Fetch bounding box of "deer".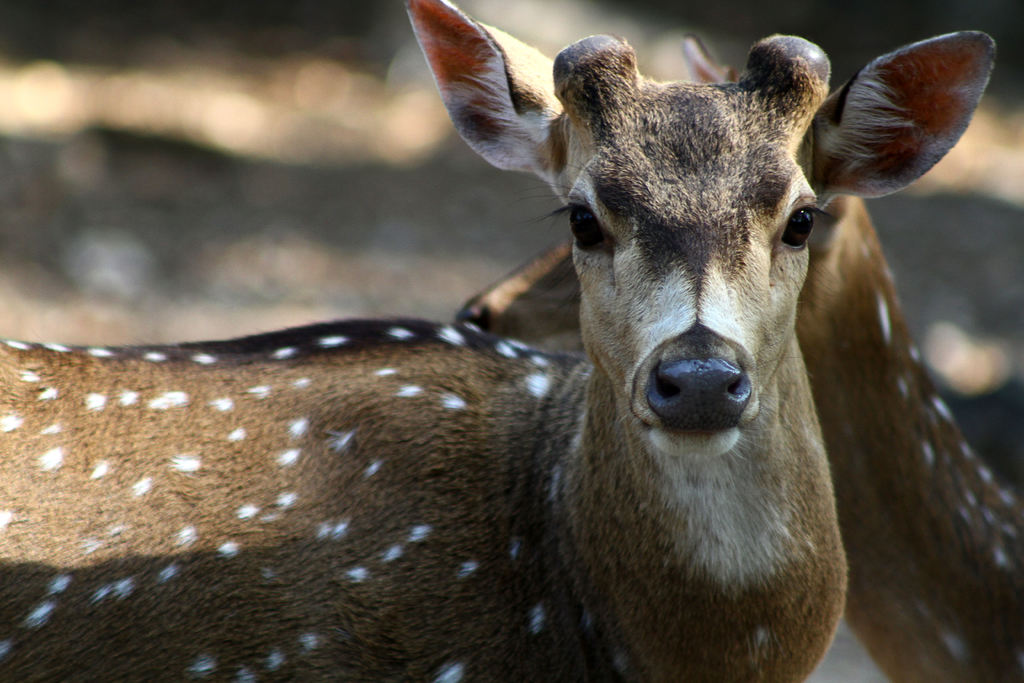
Bbox: rect(452, 34, 1023, 682).
